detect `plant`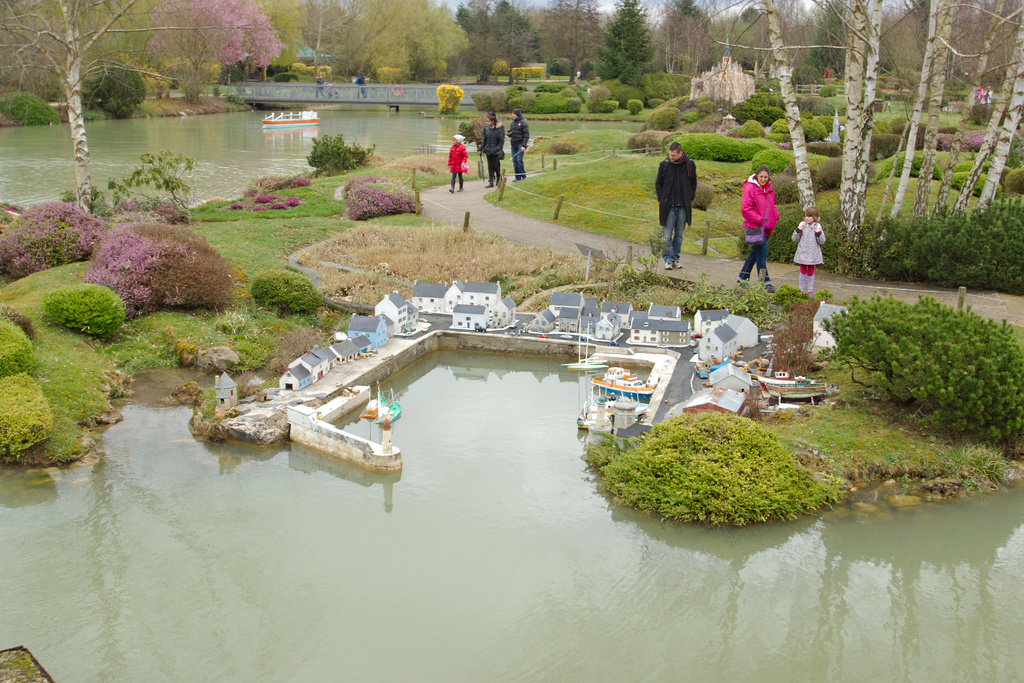
[left=36, top=340, right=161, bottom=462]
